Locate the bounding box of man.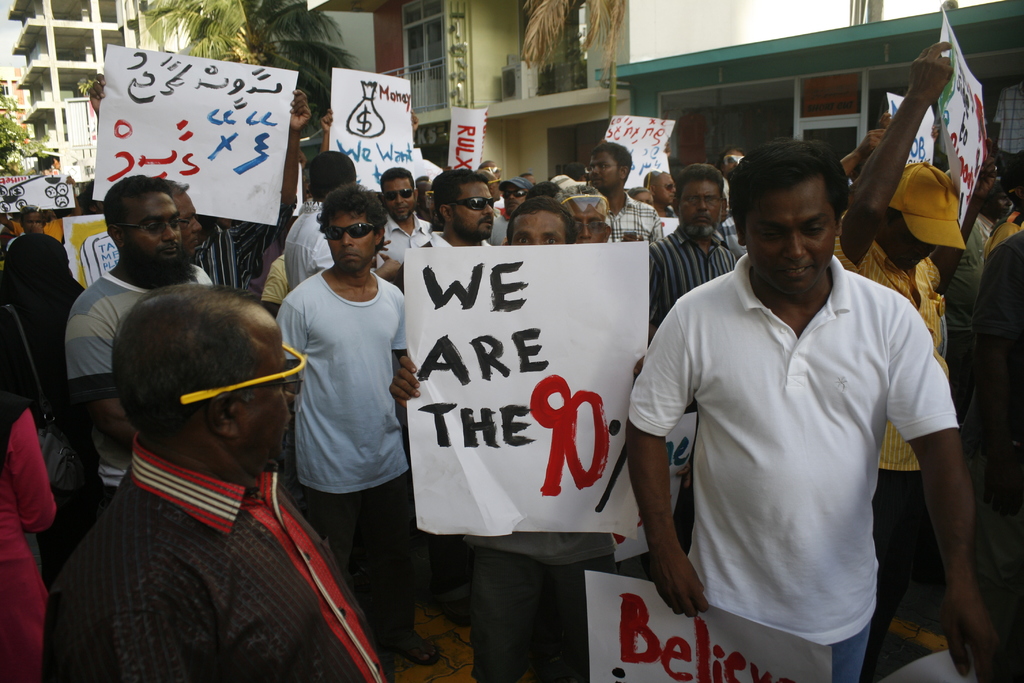
Bounding box: (x1=561, y1=186, x2=612, y2=248).
